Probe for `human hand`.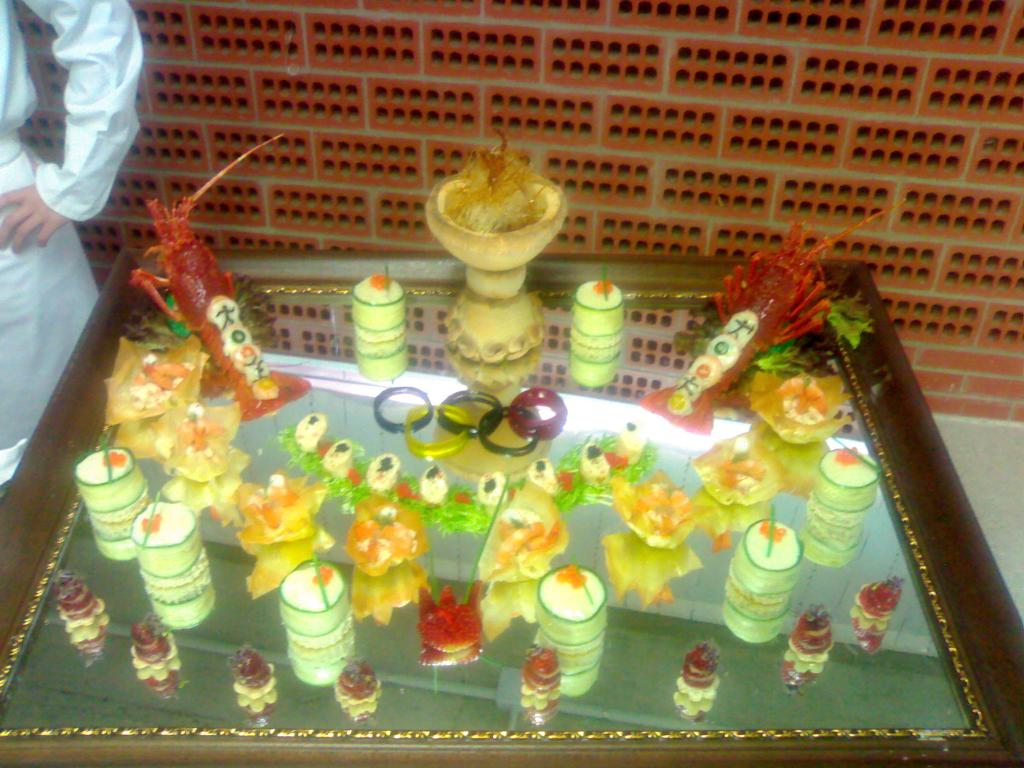
Probe result: (left=0, top=181, right=72, bottom=253).
